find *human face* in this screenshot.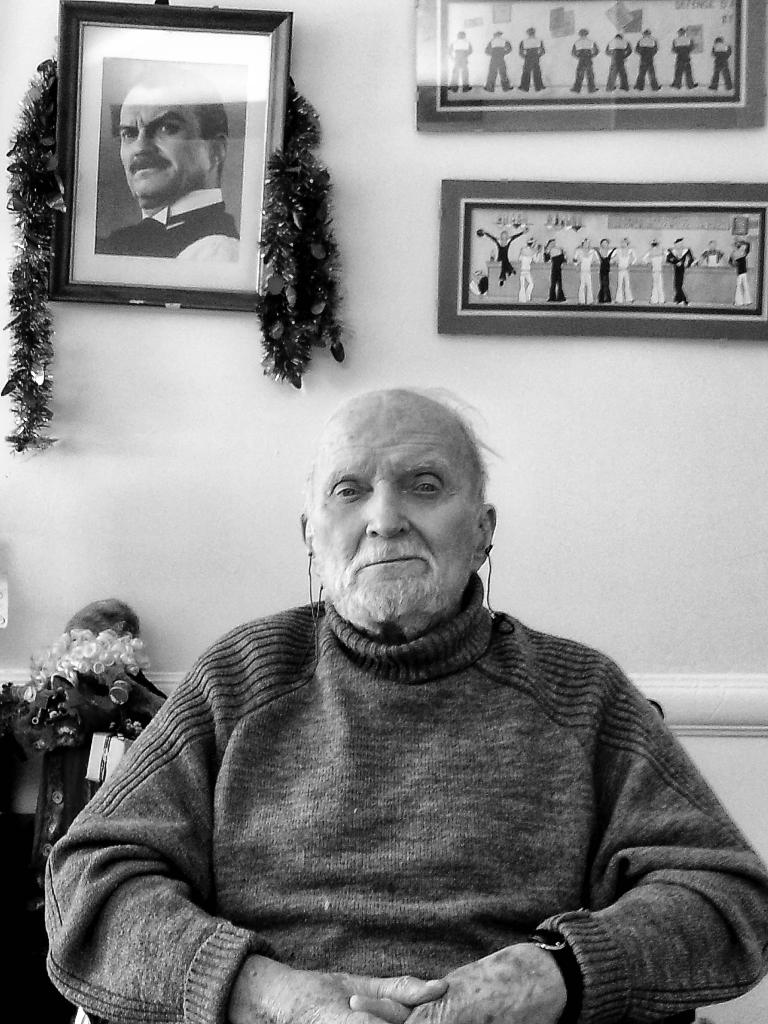
The bounding box for *human face* is l=308, t=408, r=481, b=632.
